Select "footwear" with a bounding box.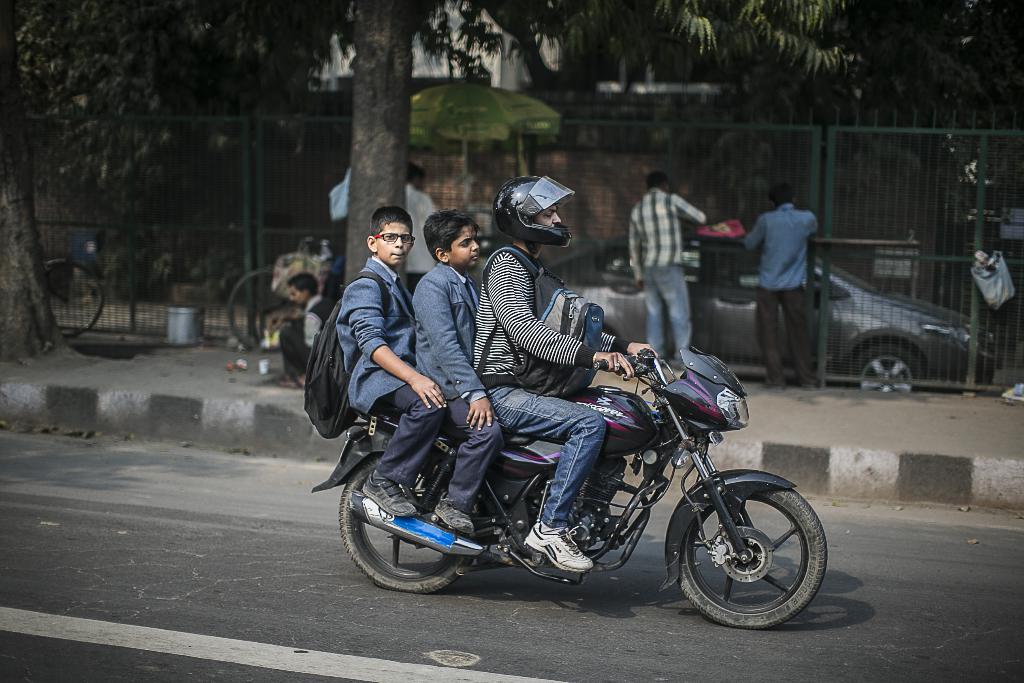
{"x1": 276, "y1": 372, "x2": 305, "y2": 392}.
